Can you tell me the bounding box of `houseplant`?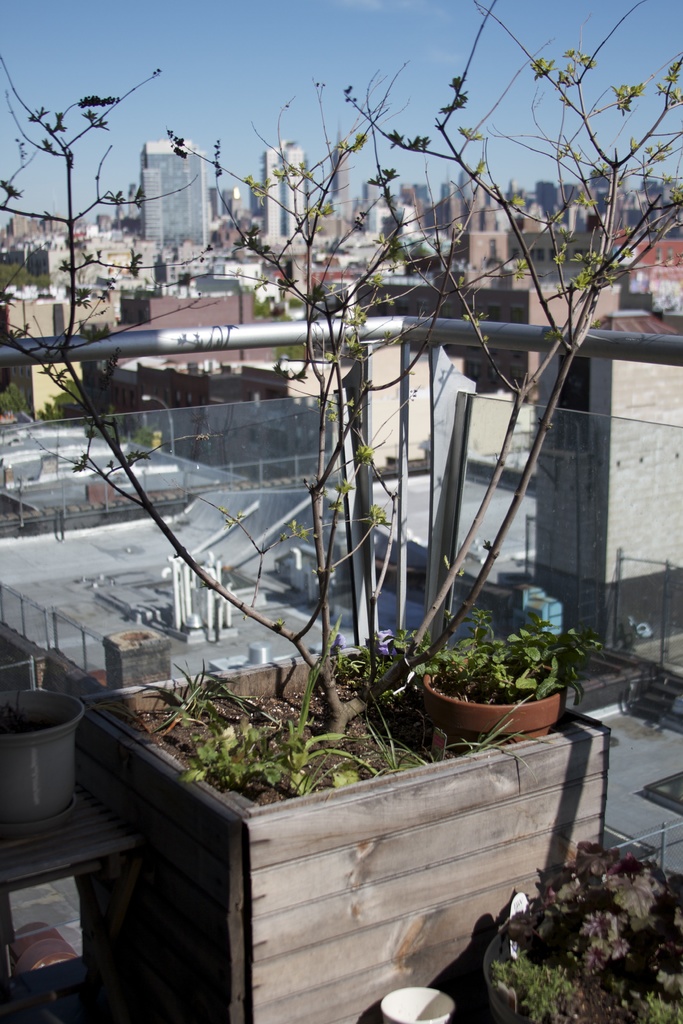
412:624:585:753.
